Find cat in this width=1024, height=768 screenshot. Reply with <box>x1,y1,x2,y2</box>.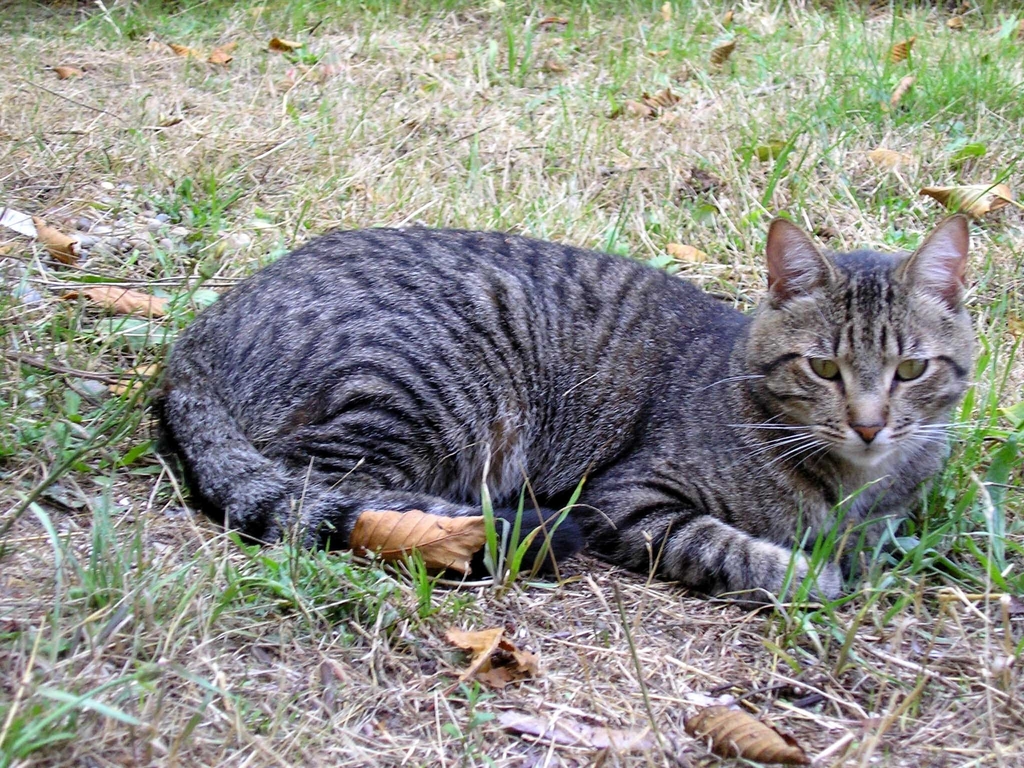
<box>145,199,1020,607</box>.
